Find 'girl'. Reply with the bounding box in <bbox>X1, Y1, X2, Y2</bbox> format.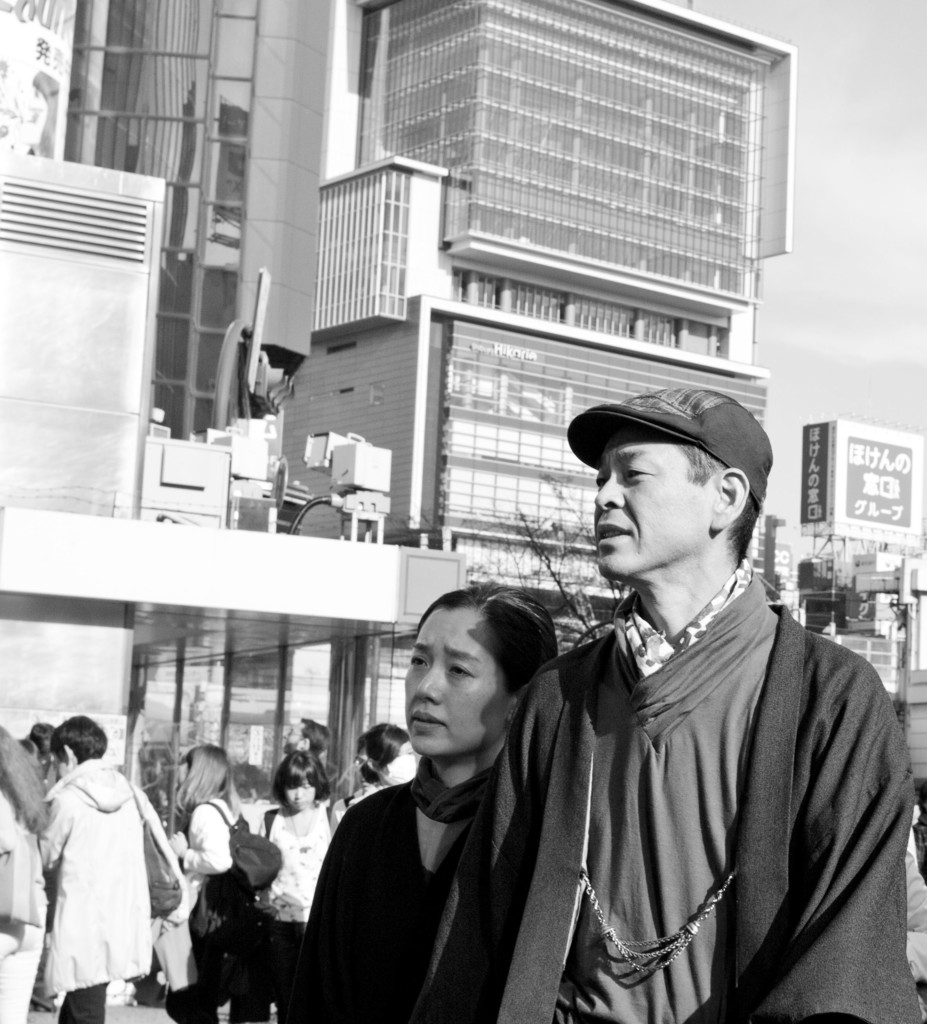
<bbox>259, 745, 341, 1023</bbox>.
